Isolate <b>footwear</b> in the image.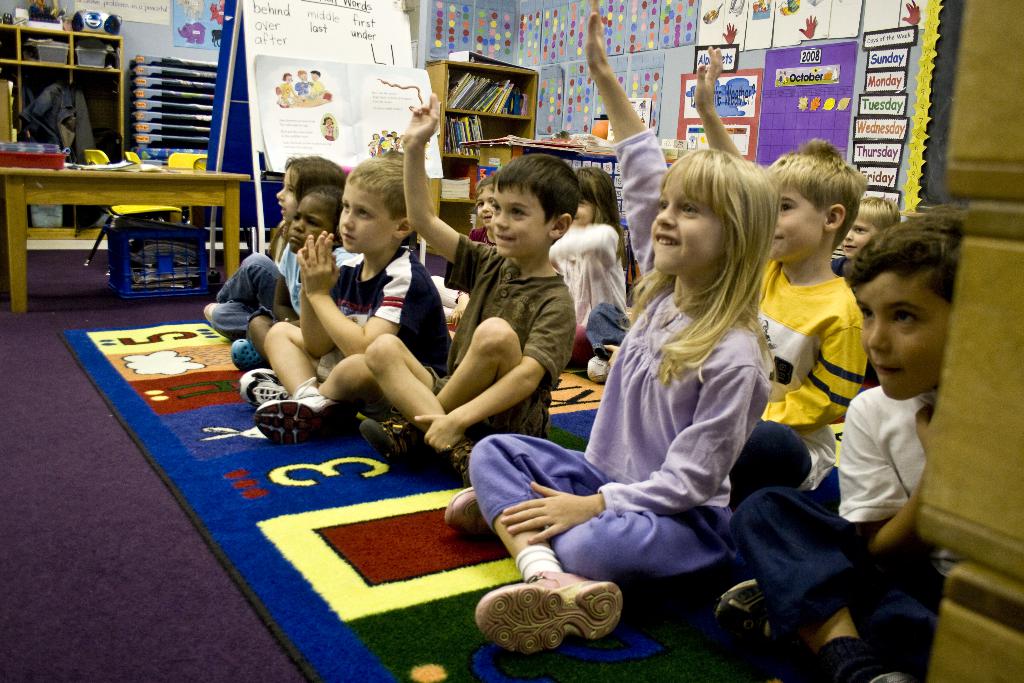
Isolated region: (588, 357, 610, 386).
